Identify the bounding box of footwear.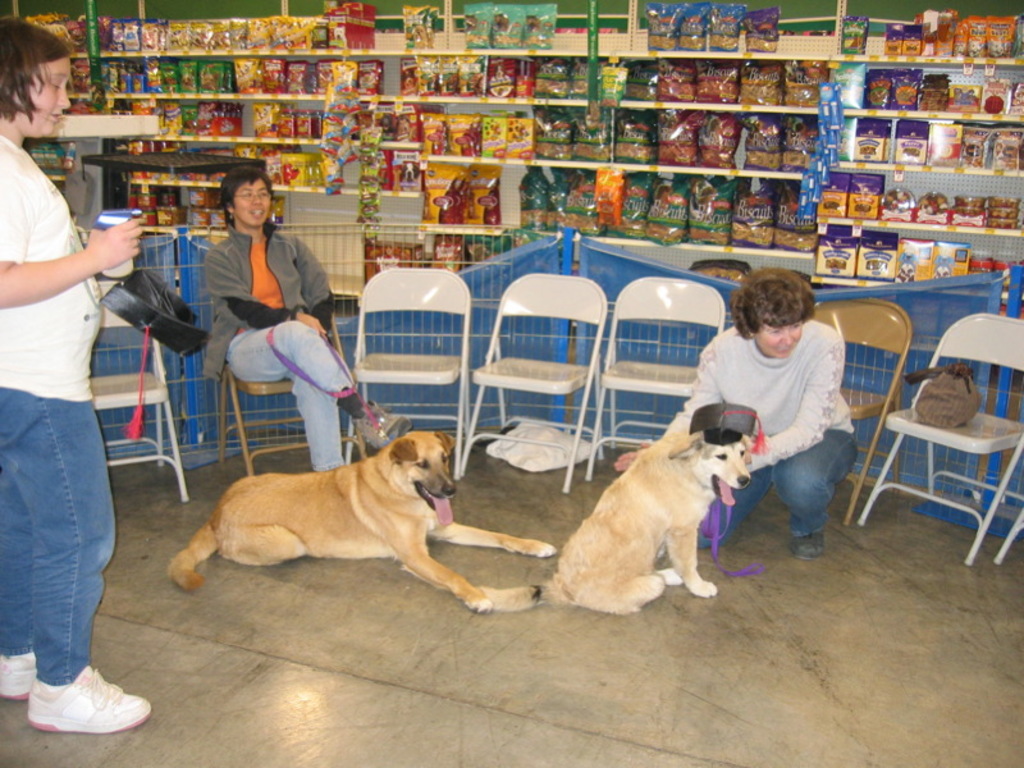
box=[28, 662, 151, 733].
